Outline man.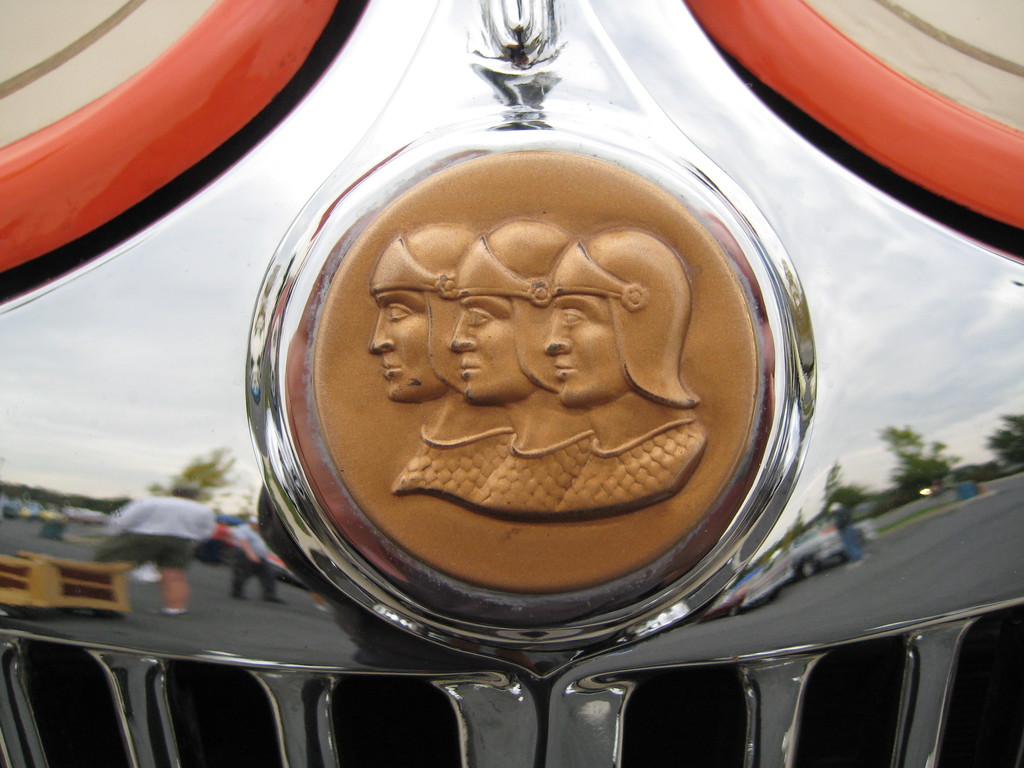
Outline: 449 220 594 523.
